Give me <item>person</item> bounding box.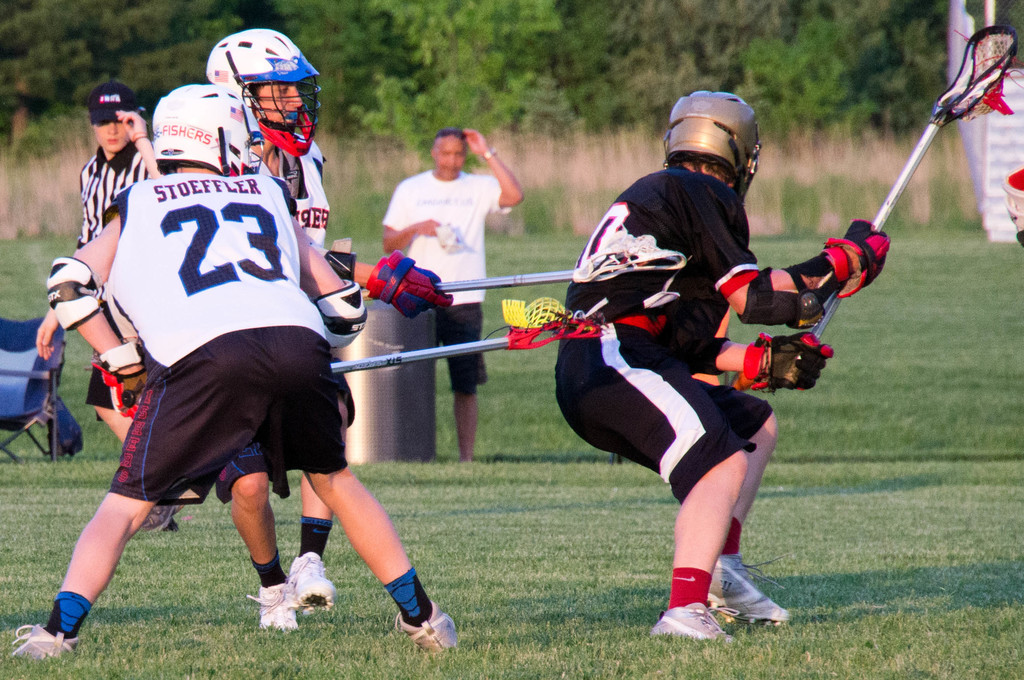
383/123/526/466.
